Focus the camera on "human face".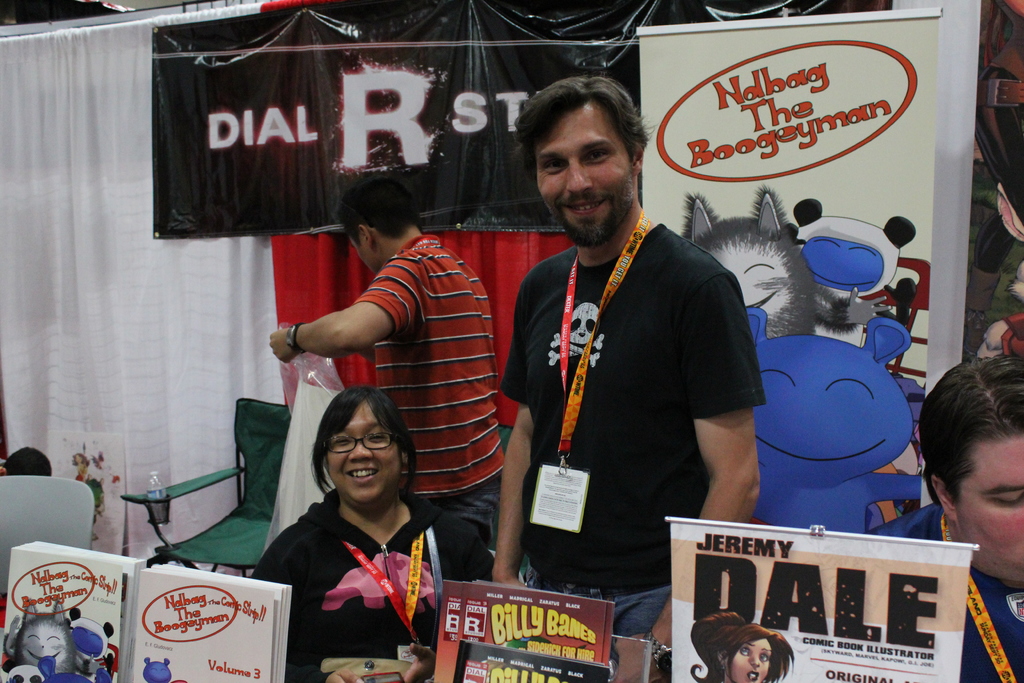
Focus region: 332 411 398 506.
